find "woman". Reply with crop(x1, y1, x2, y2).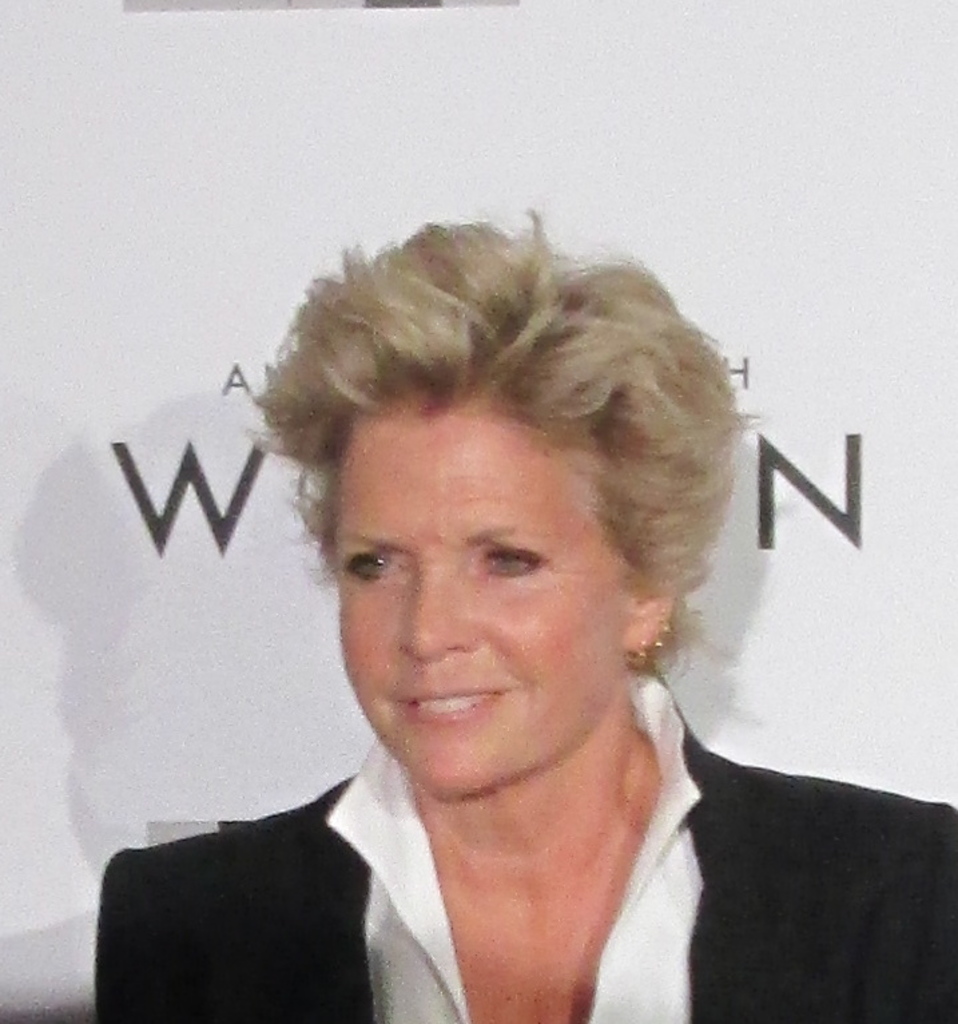
crop(106, 201, 875, 1023).
